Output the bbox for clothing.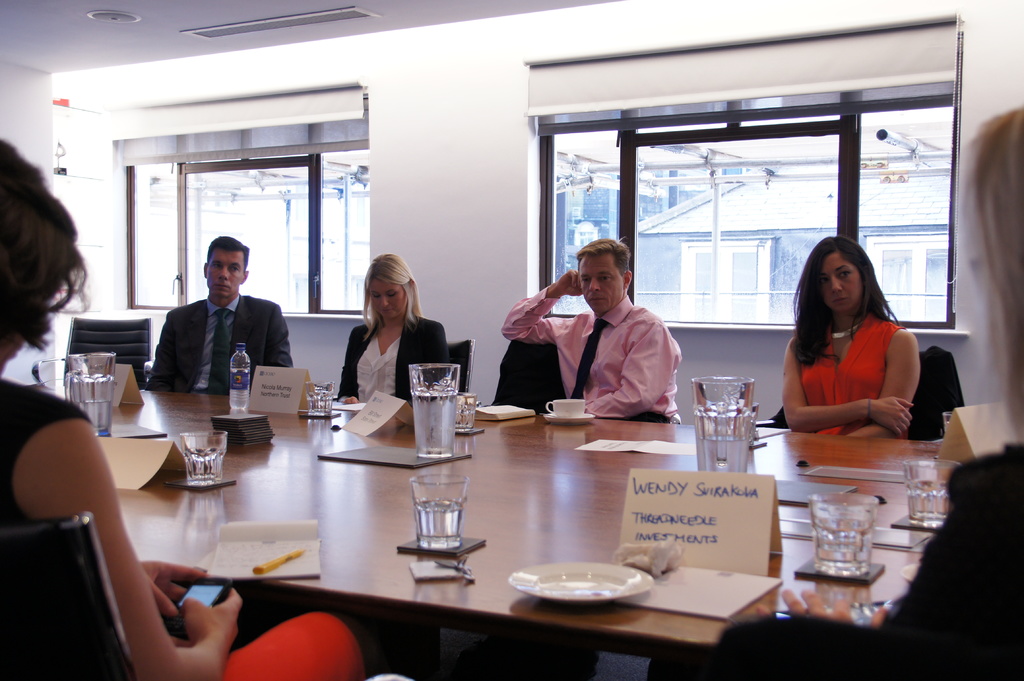
331:312:453:412.
